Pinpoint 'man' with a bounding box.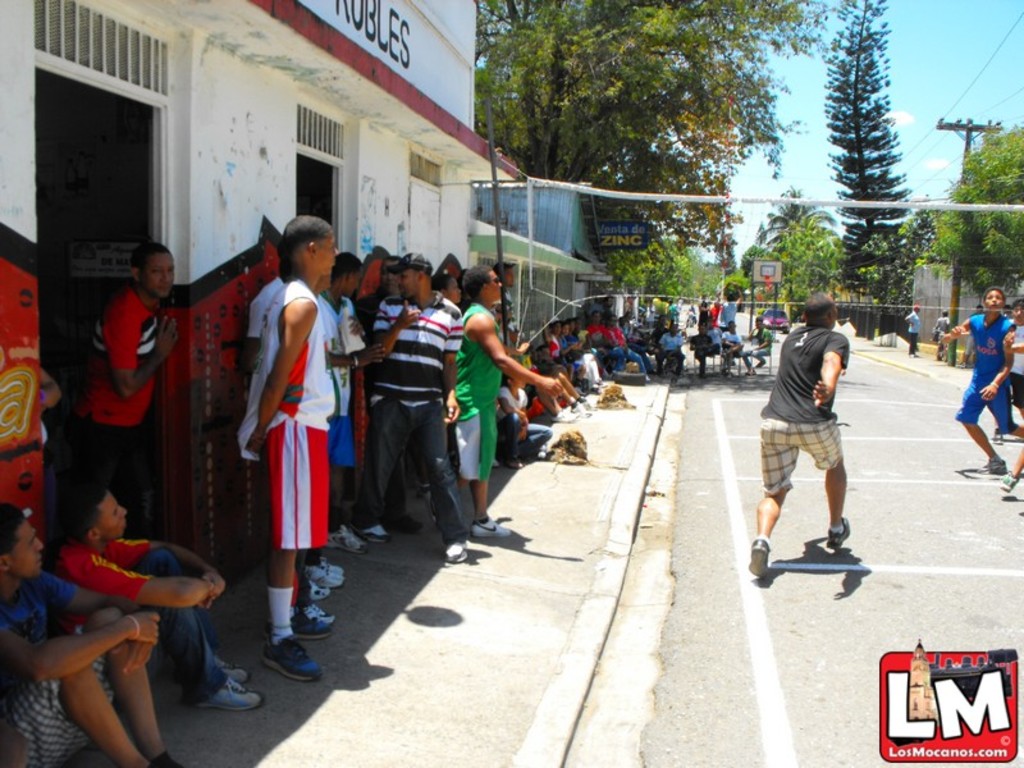
pyautogui.locateOnScreen(248, 275, 340, 626).
